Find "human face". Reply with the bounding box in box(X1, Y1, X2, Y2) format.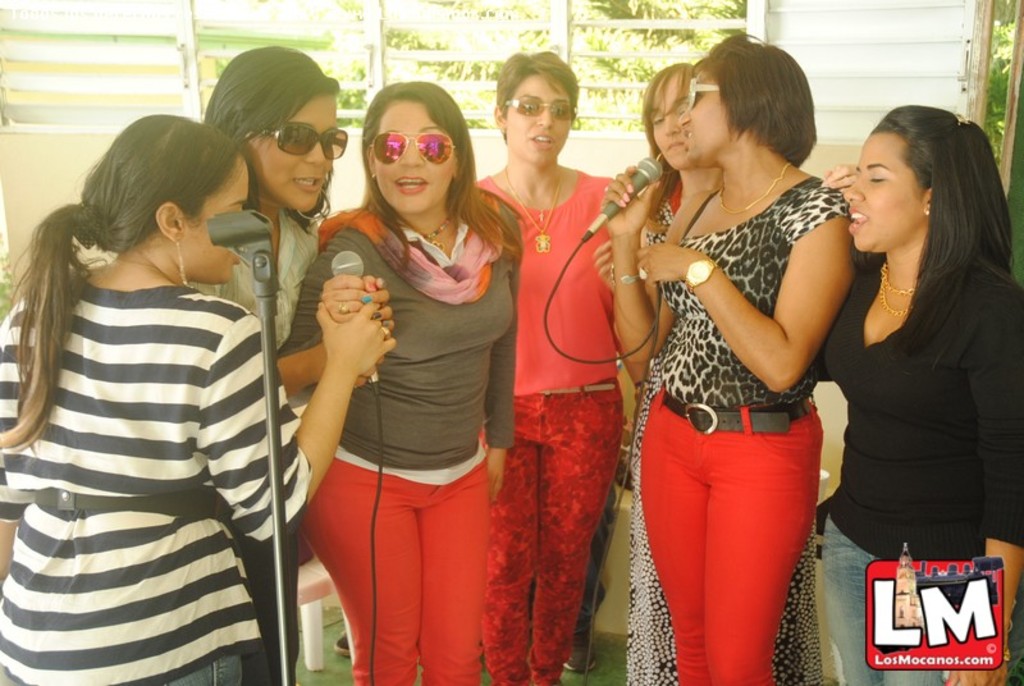
box(184, 161, 250, 282).
